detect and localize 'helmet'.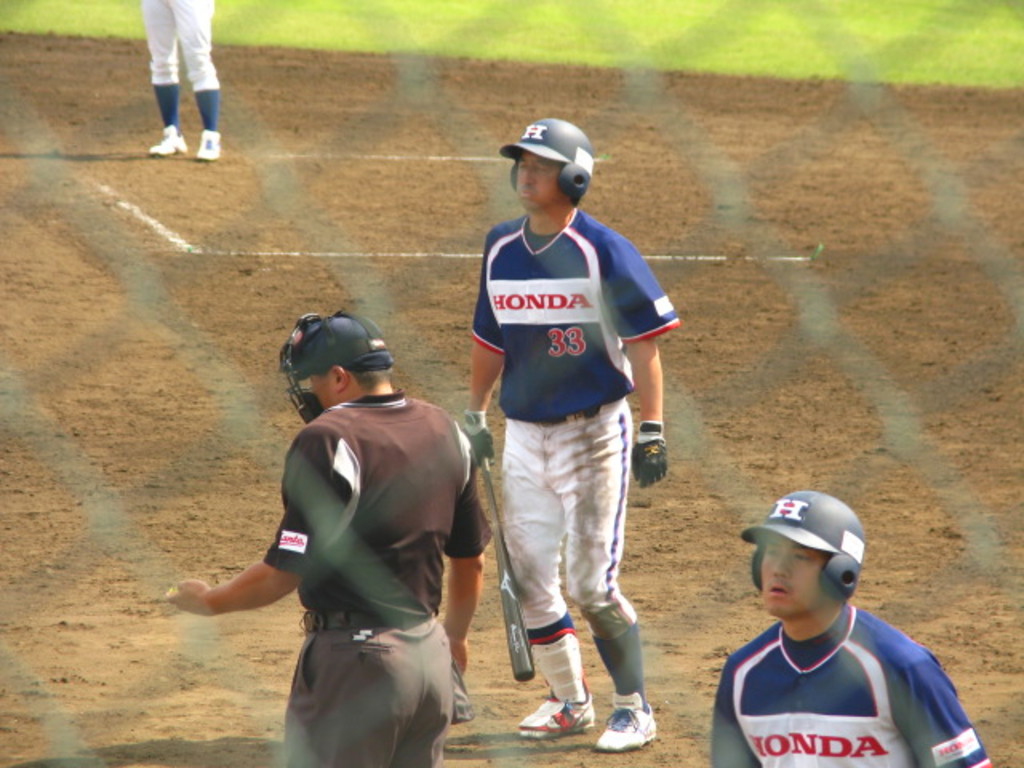
Localized at <box>274,312,394,411</box>.
